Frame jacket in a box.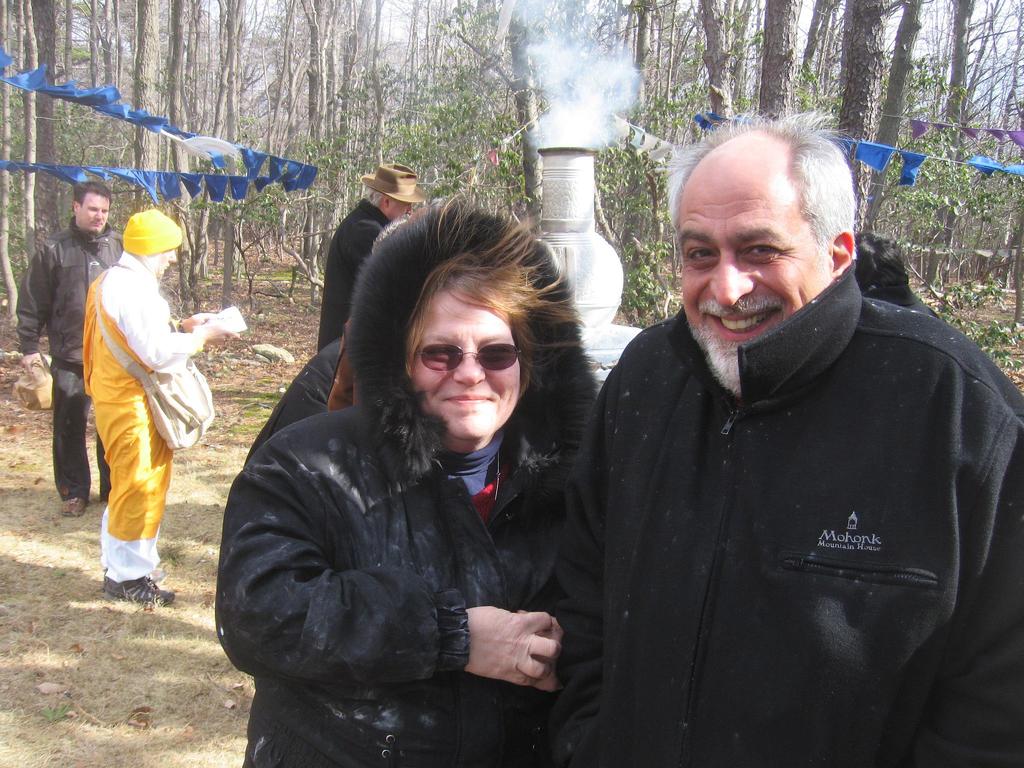
pyautogui.locateOnScreen(560, 147, 1006, 767).
